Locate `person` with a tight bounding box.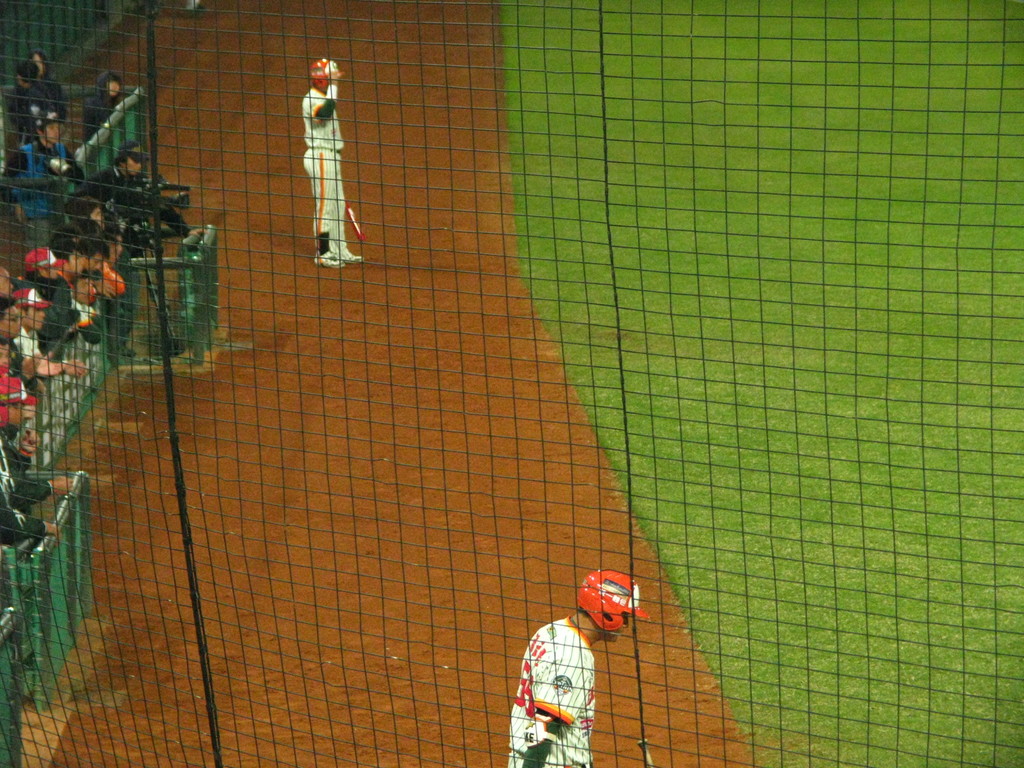
14/277/68/381.
